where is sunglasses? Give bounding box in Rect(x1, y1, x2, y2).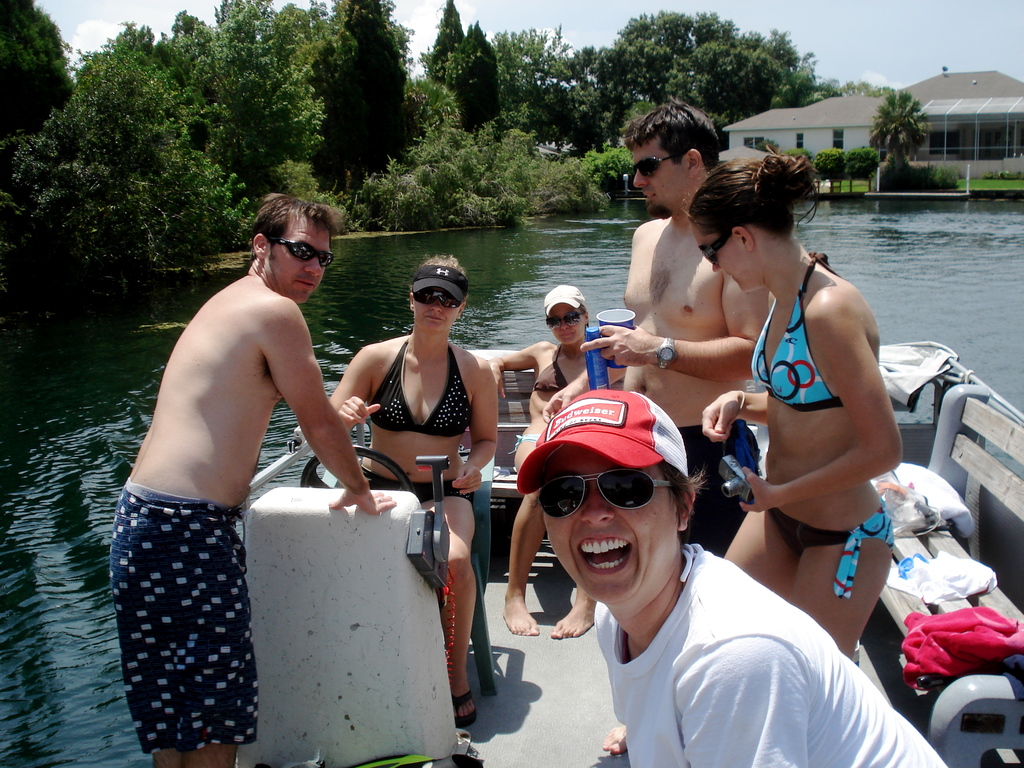
Rect(536, 466, 675, 520).
